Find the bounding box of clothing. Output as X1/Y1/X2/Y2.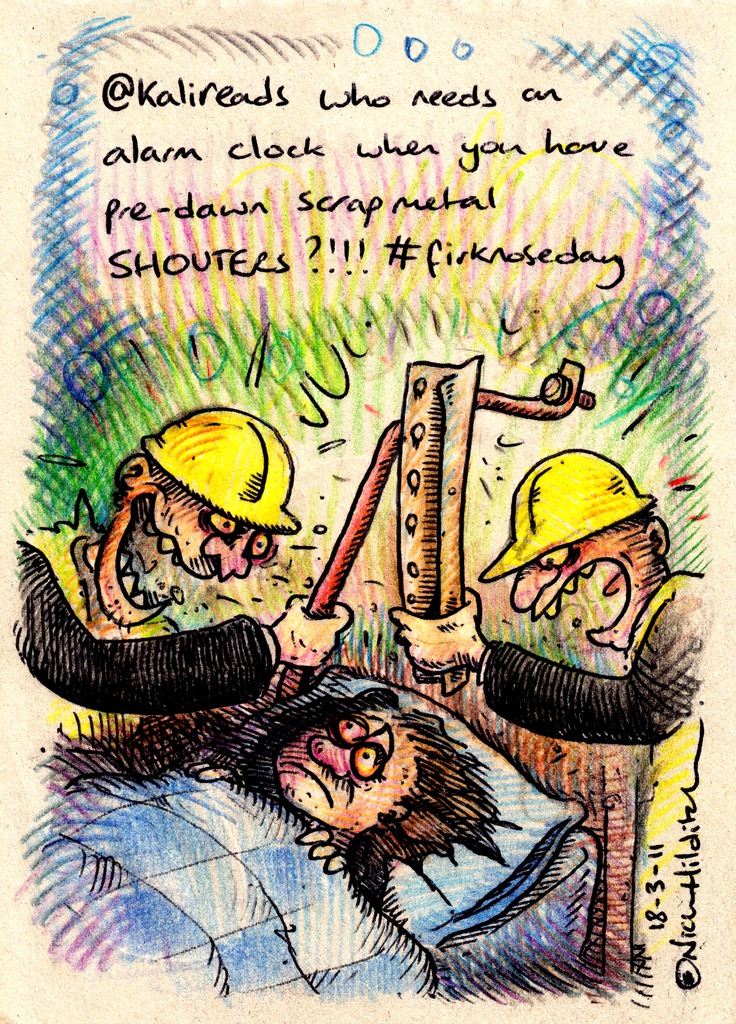
9/515/275/735.
